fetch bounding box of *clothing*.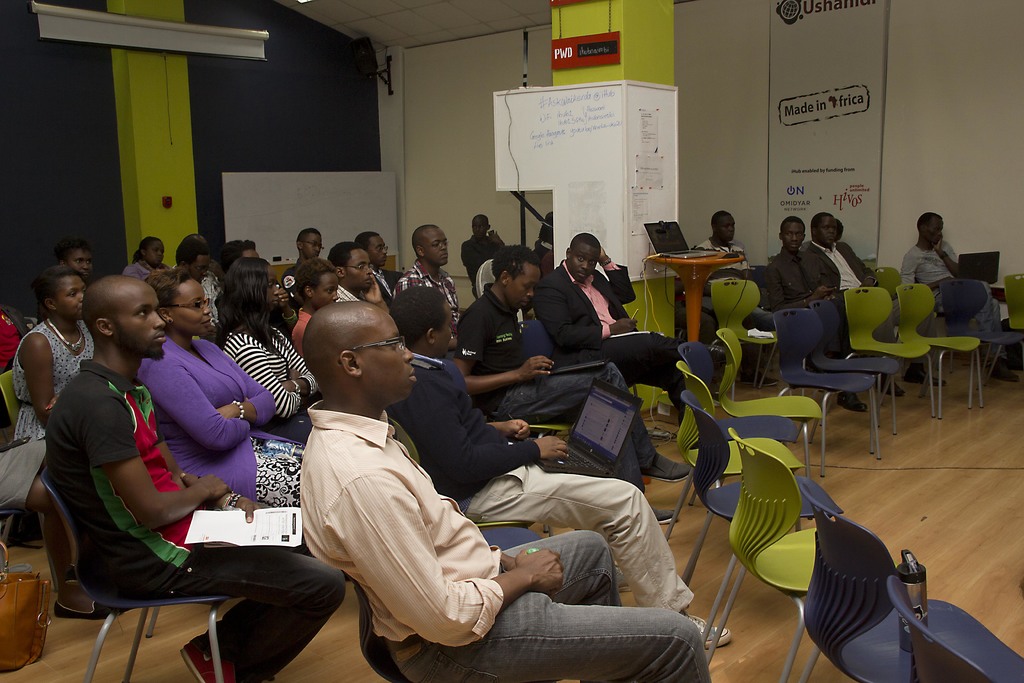
Bbox: {"x1": 138, "y1": 333, "x2": 306, "y2": 521}.
